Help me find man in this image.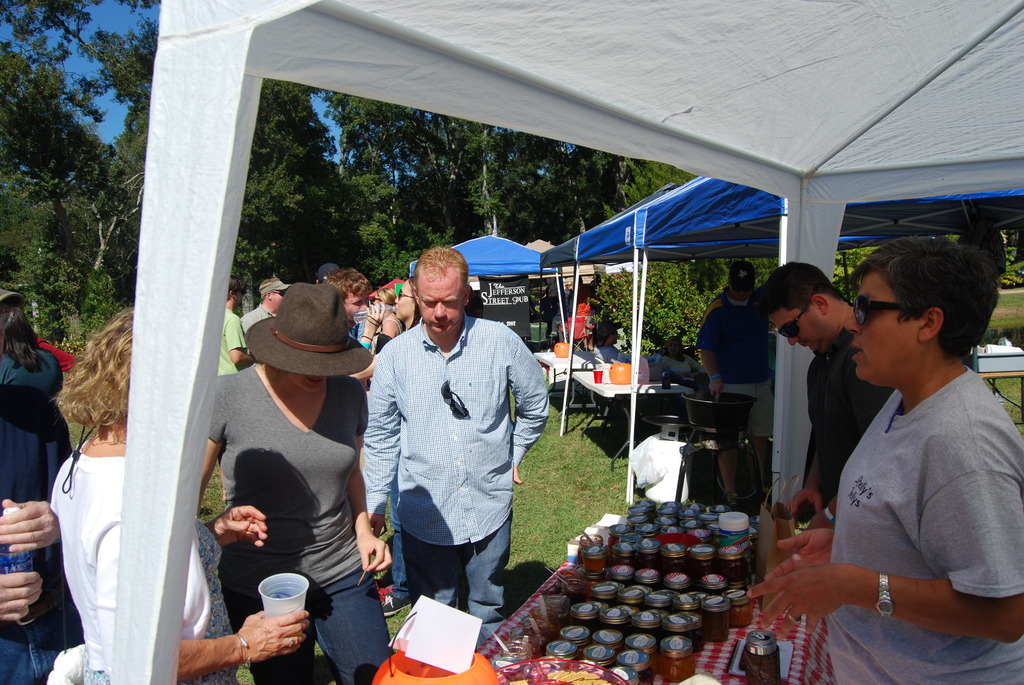
Found it: BBox(592, 322, 626, 361).
